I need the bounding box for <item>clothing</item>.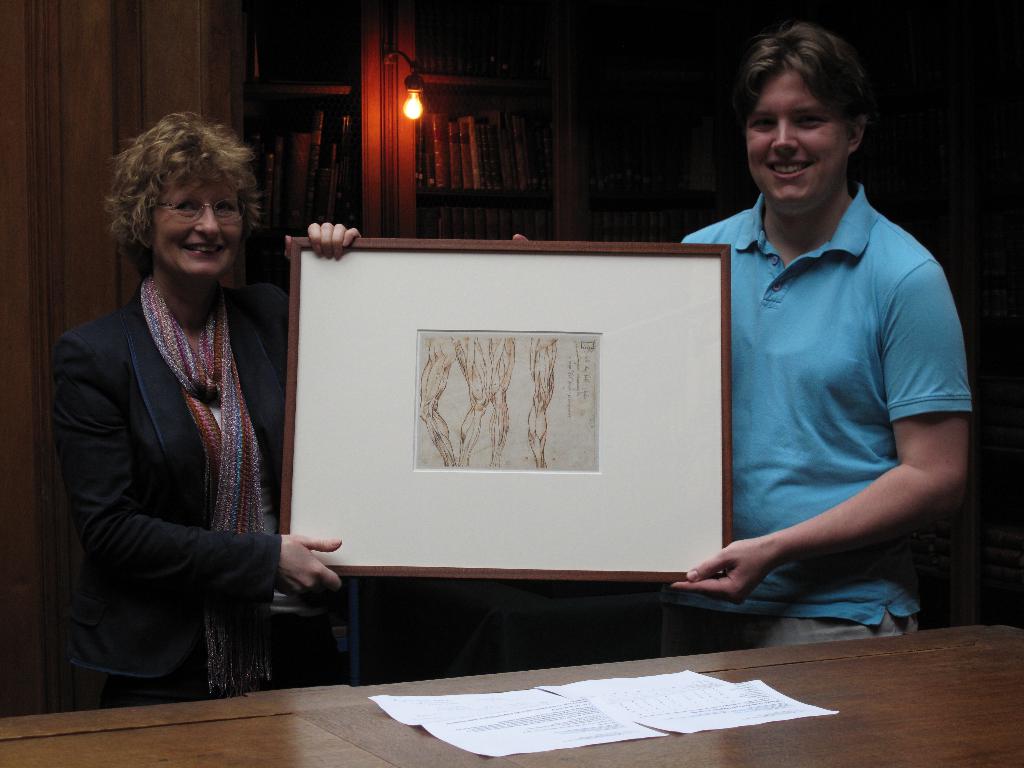
Here it is: Rect(676, 178, 970, 644).
